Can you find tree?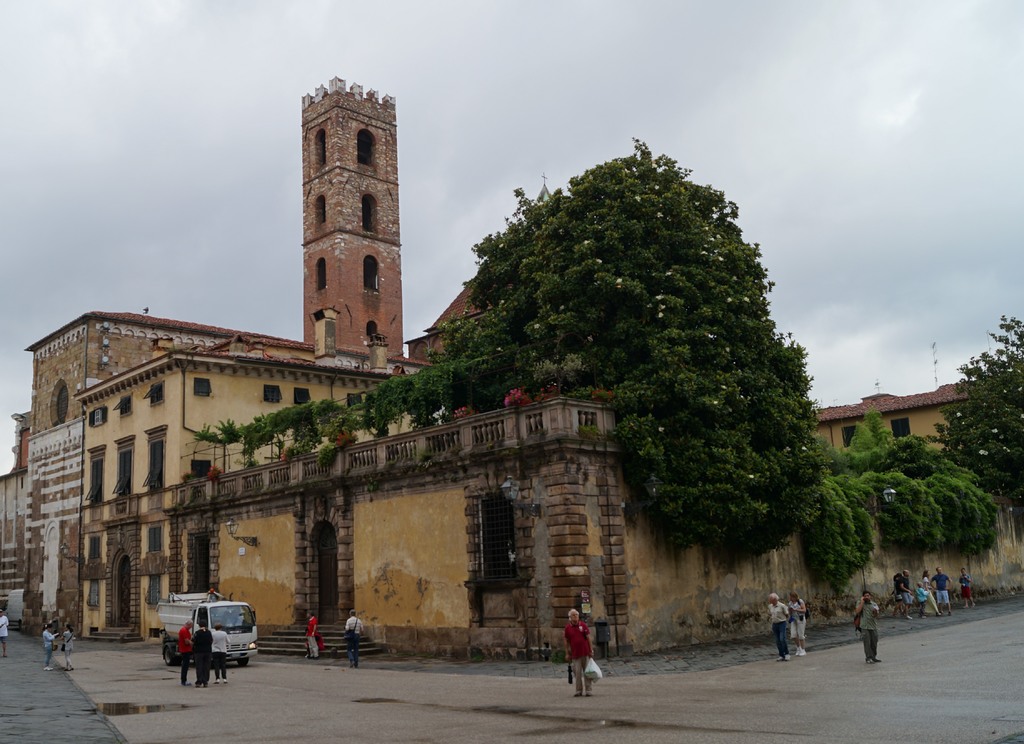
Yes, bounding box: pyautogui.locateOnScreen(932, 317, 1023, 544).
